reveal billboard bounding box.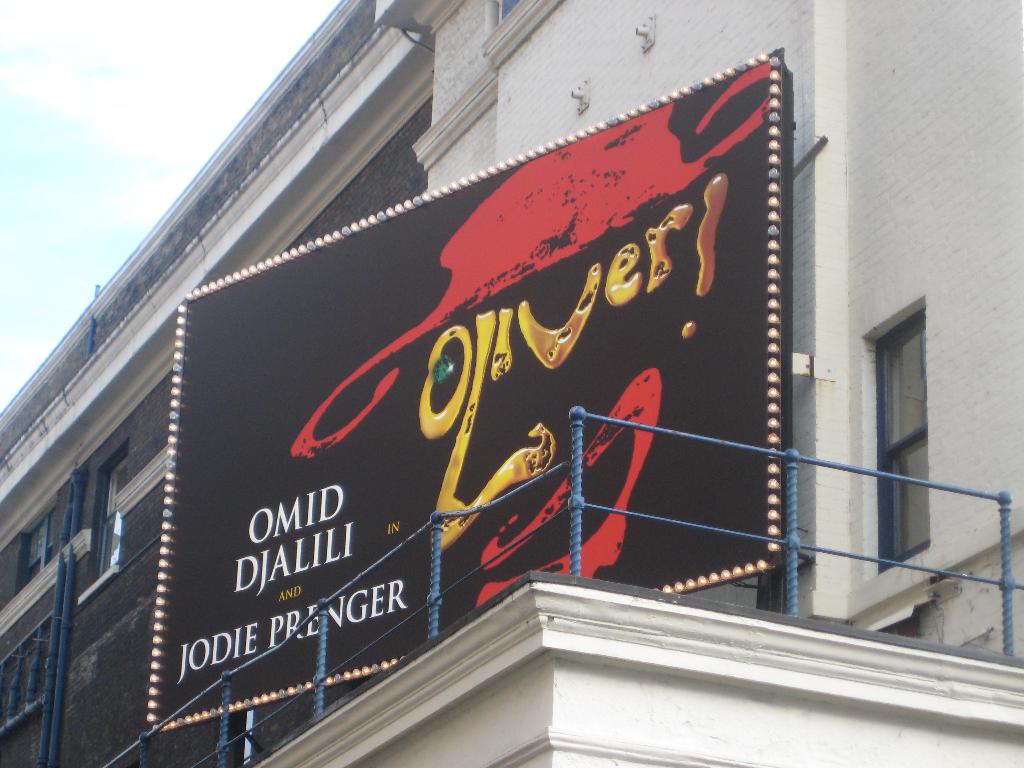
Revealed: [x1=167, y1=57, x2=781, y2=595].
